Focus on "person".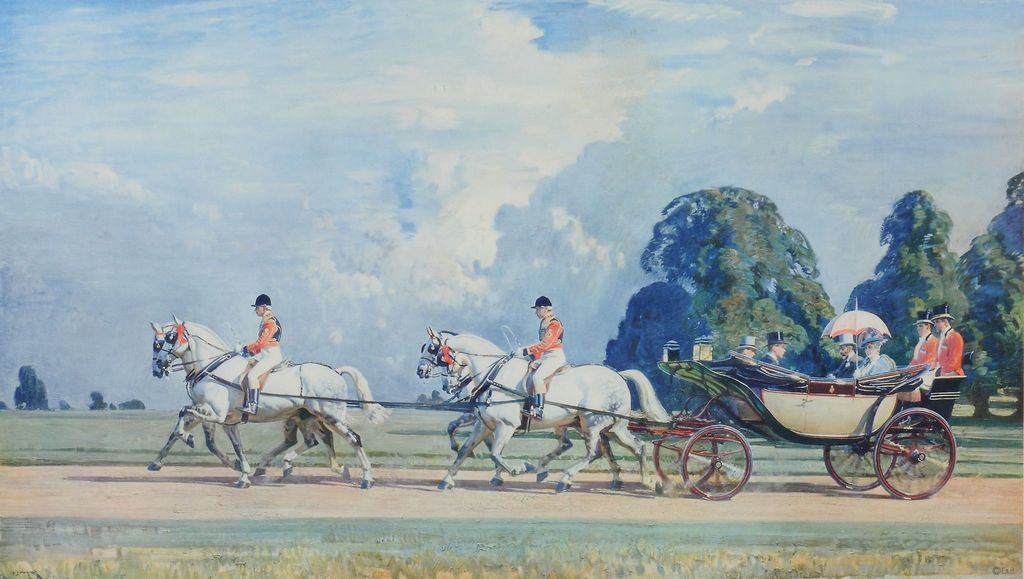
Focused at BBox(853, 335, 898, 394).
